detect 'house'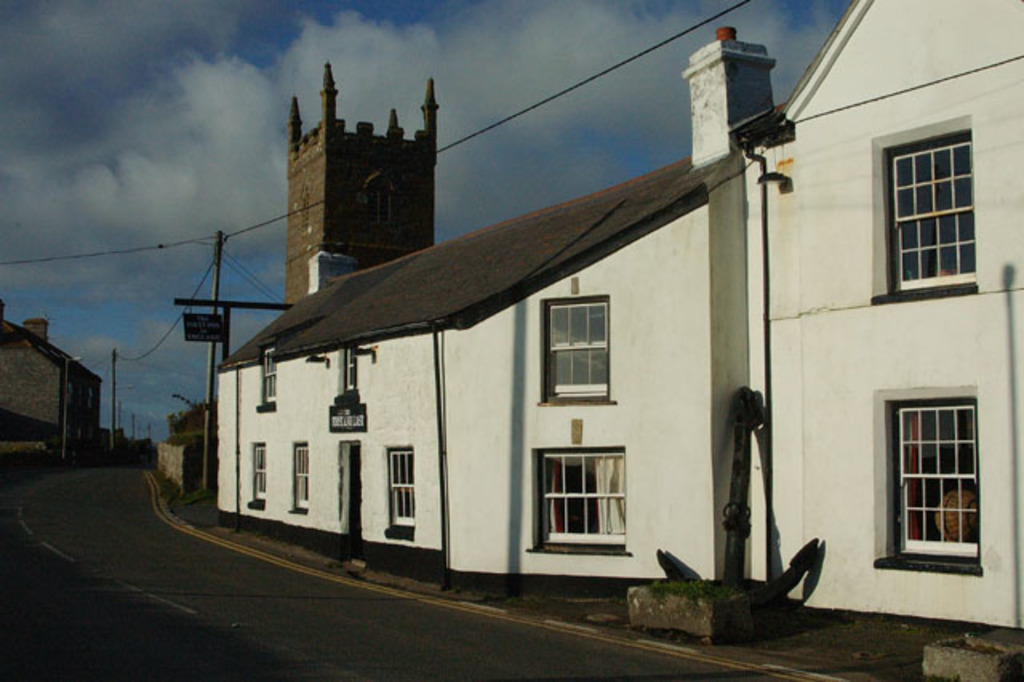
box=[3, 306, 117, 472]
